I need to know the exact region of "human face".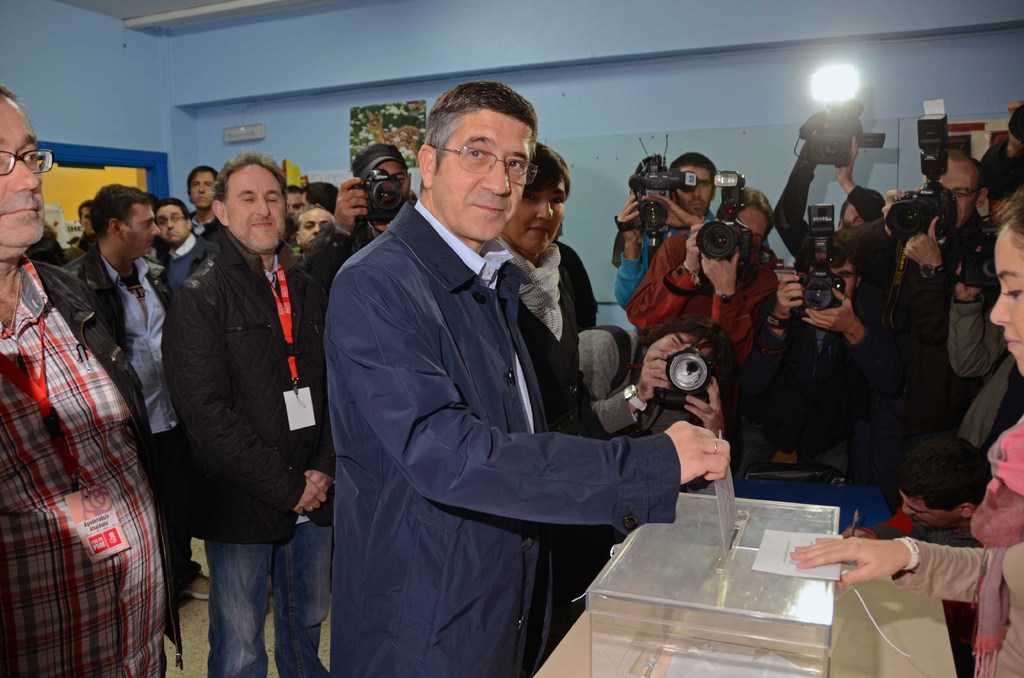
Region: bbox=[190, 173, 212, 206].
